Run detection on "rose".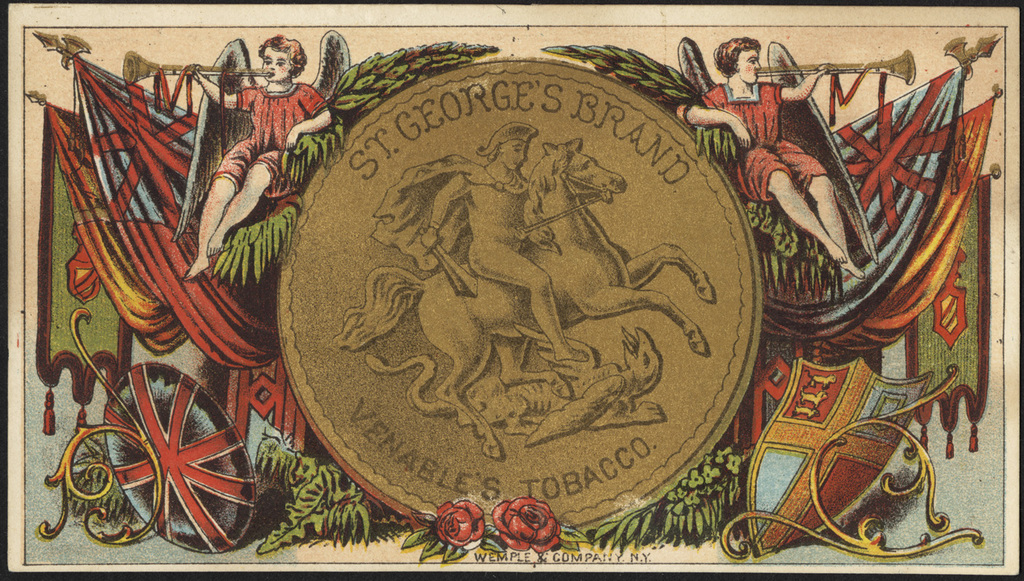
Result: select_region(437, 501, 488, 544).
